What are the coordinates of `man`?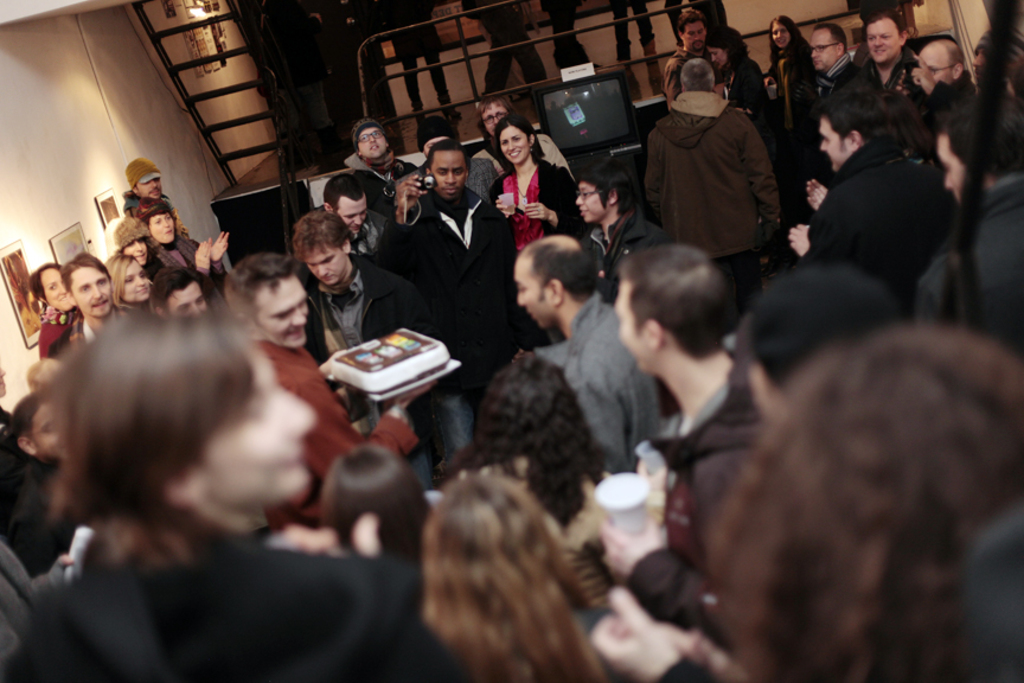
[641, 62, 782, 339].
